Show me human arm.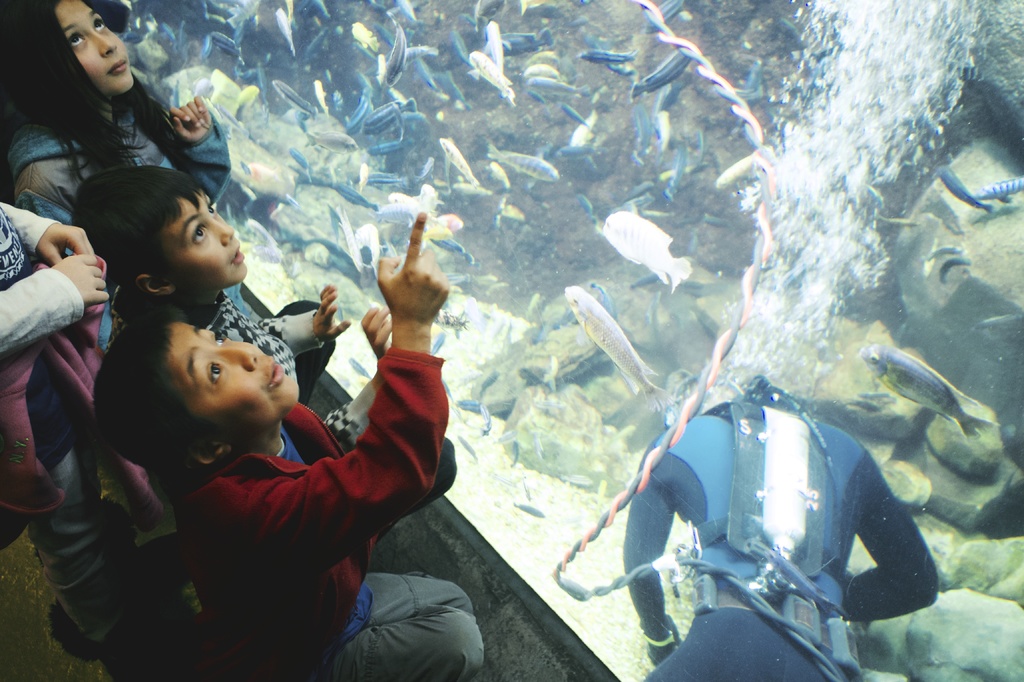
human arm is here: 204 277 356 358.
